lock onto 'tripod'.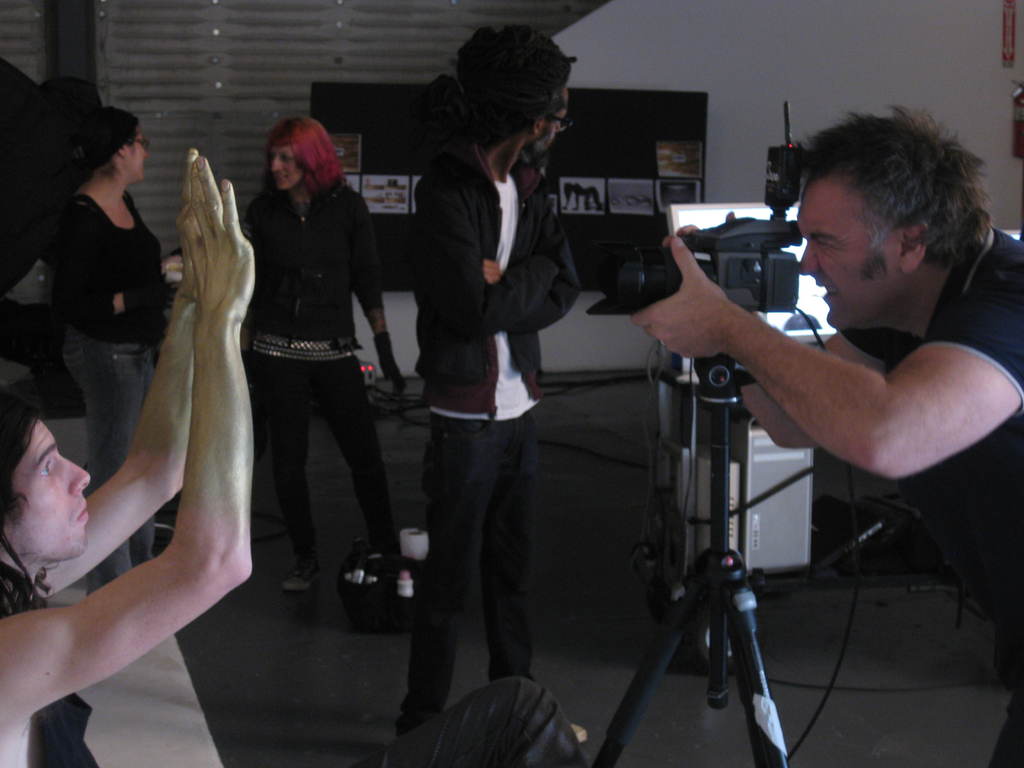
Locked: BBox(593, 352, 793, 767).
